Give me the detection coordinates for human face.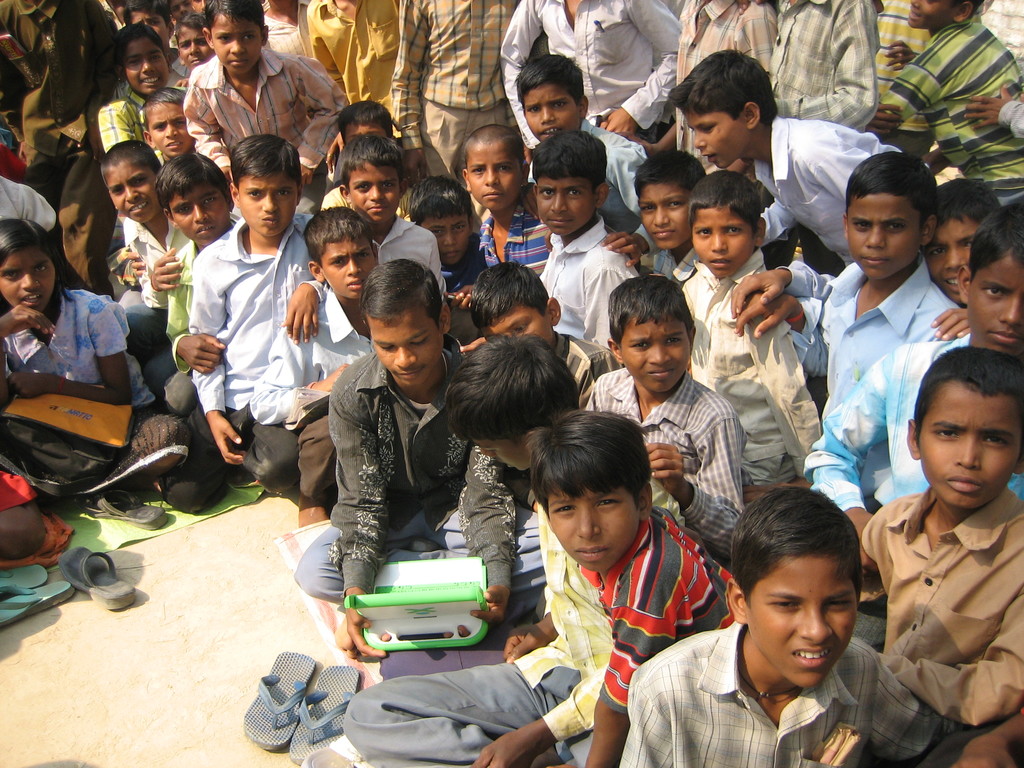
(115, 3, 173, 50).
